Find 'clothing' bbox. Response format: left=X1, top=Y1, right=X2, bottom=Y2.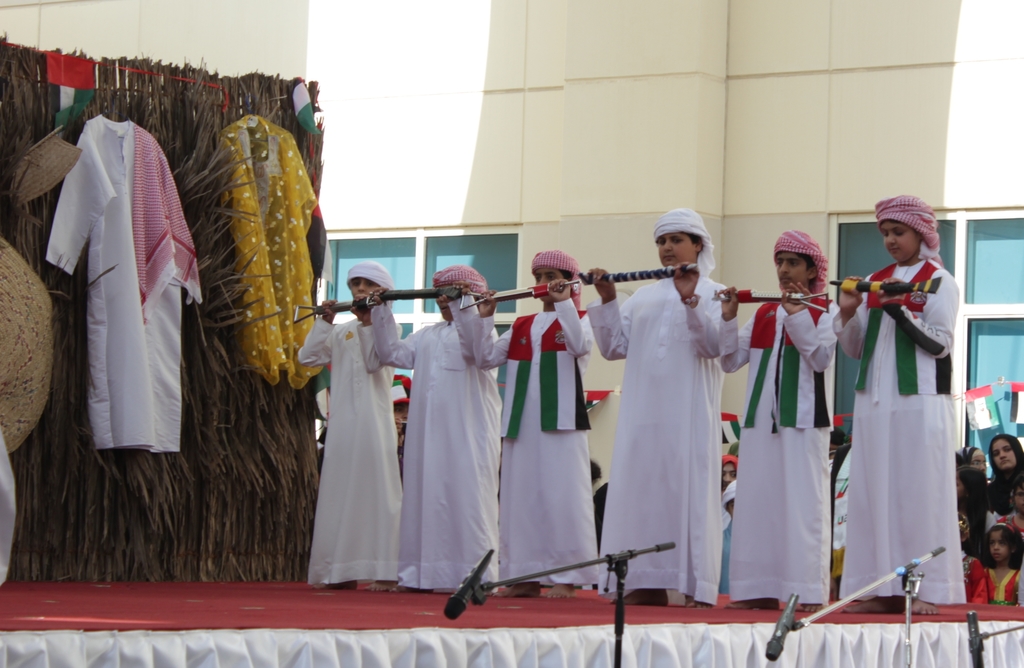
left=219, top=111, right=324, bottom=389.
